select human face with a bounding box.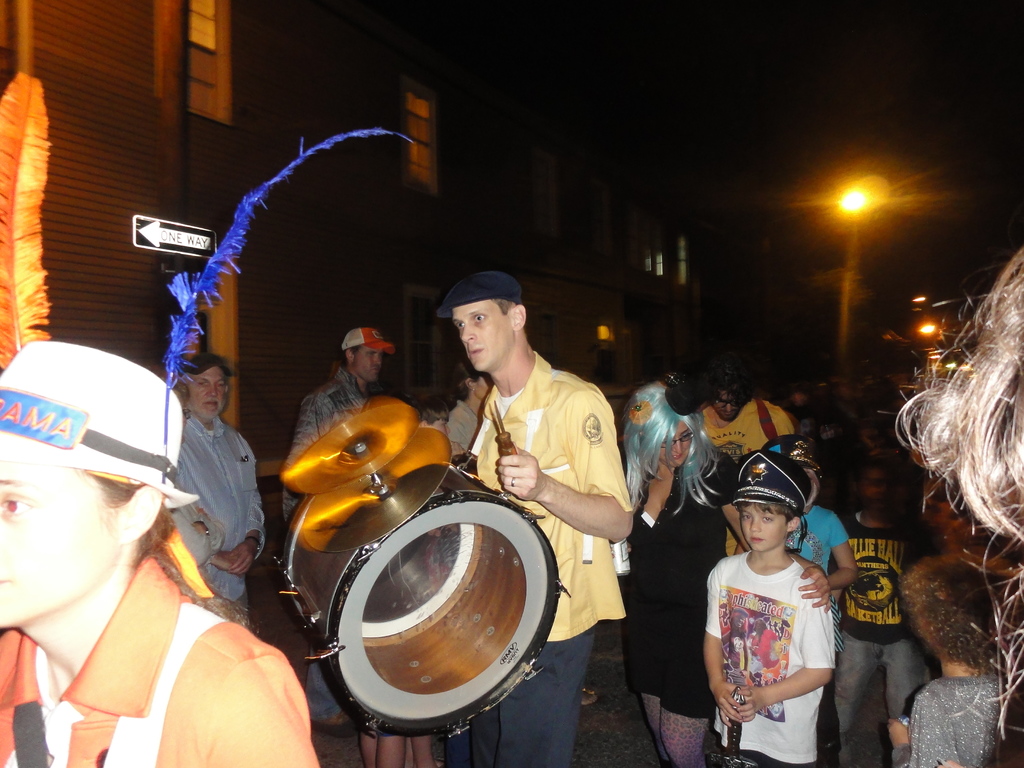
bbox=(466, 371, 492, 394).
